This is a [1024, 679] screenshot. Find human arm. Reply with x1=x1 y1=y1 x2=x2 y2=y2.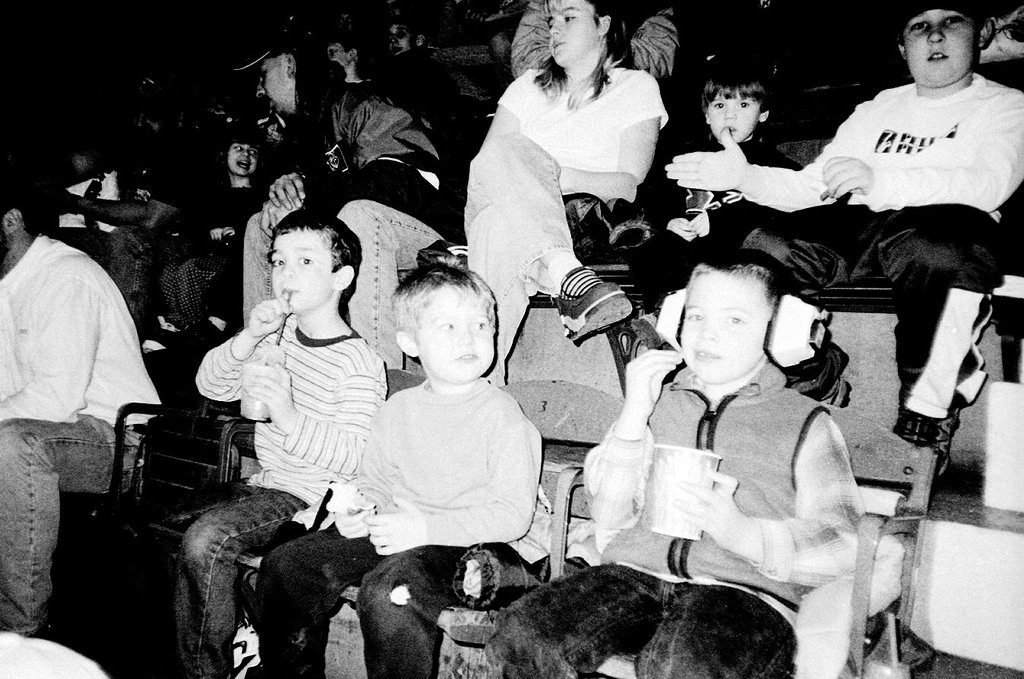
x1=265 y1=168 x2=310 y2=210.
